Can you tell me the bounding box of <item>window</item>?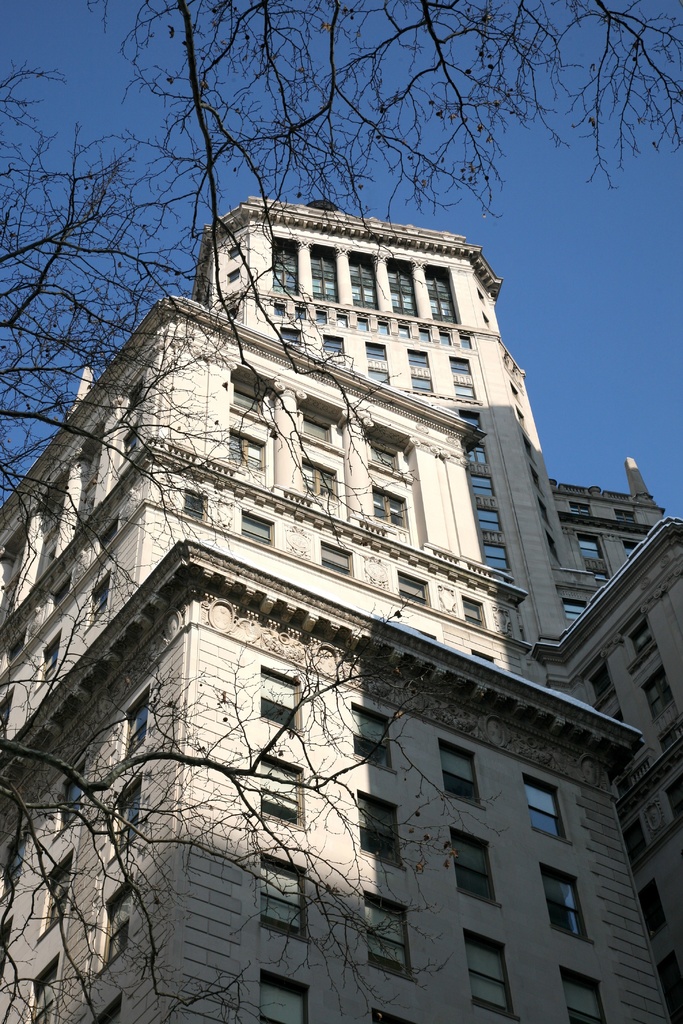
[x1=396, y1=567, x2=431, y2=604].
